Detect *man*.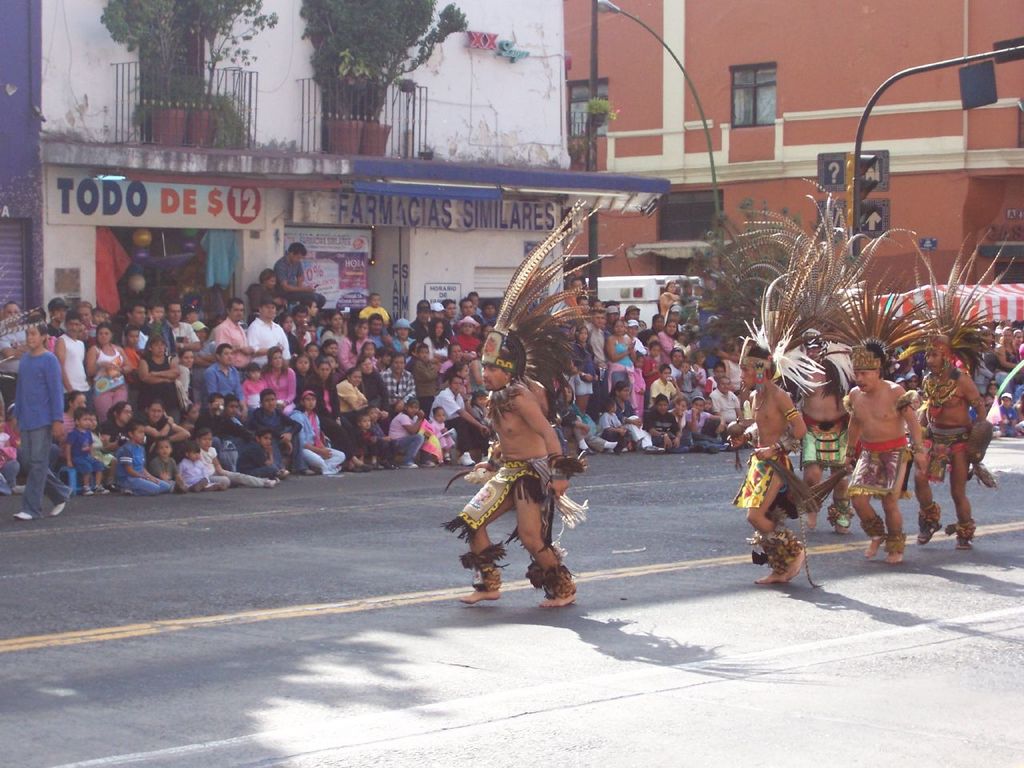
Detected at (162, 300, 200, 406).
